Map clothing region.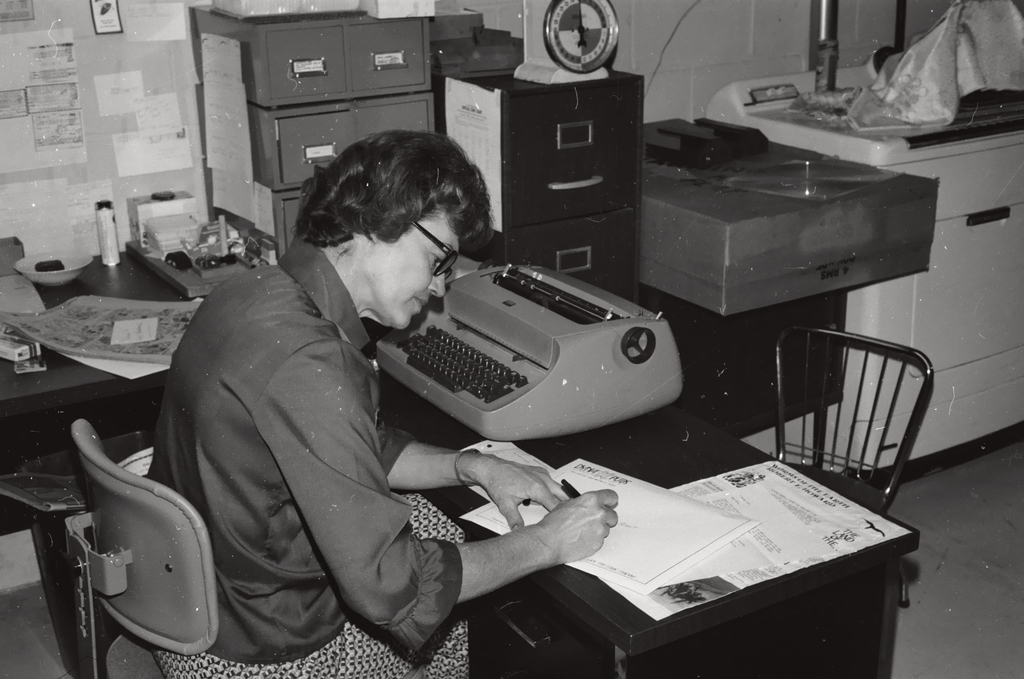
Mapped to box(155, 237, 465, 678).
